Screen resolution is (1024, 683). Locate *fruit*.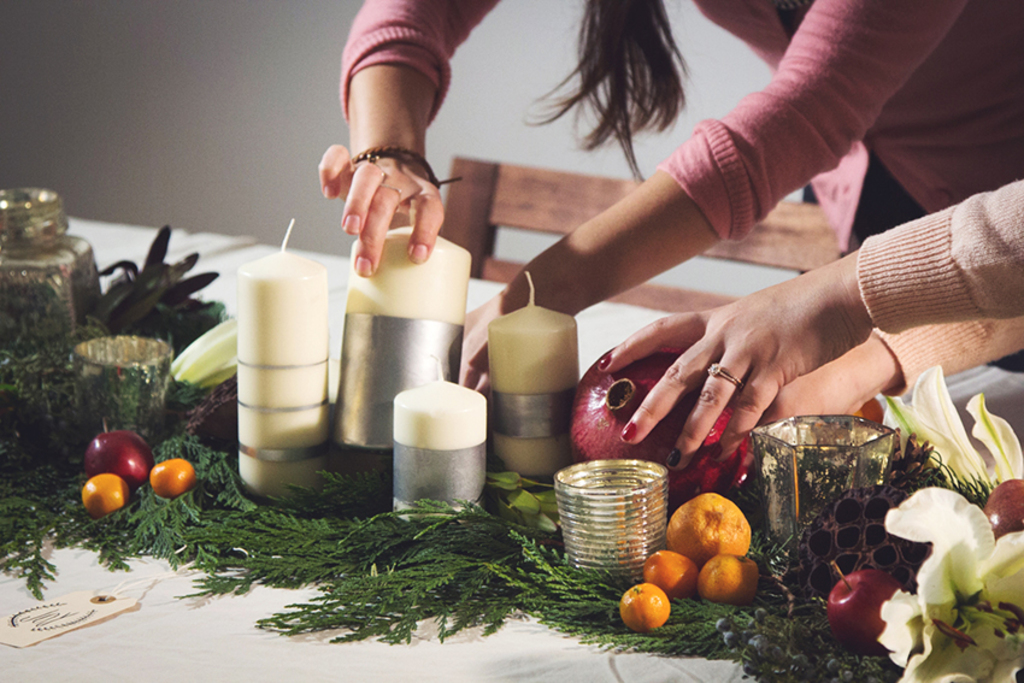
bbox=(82, 470, 131, 516).
